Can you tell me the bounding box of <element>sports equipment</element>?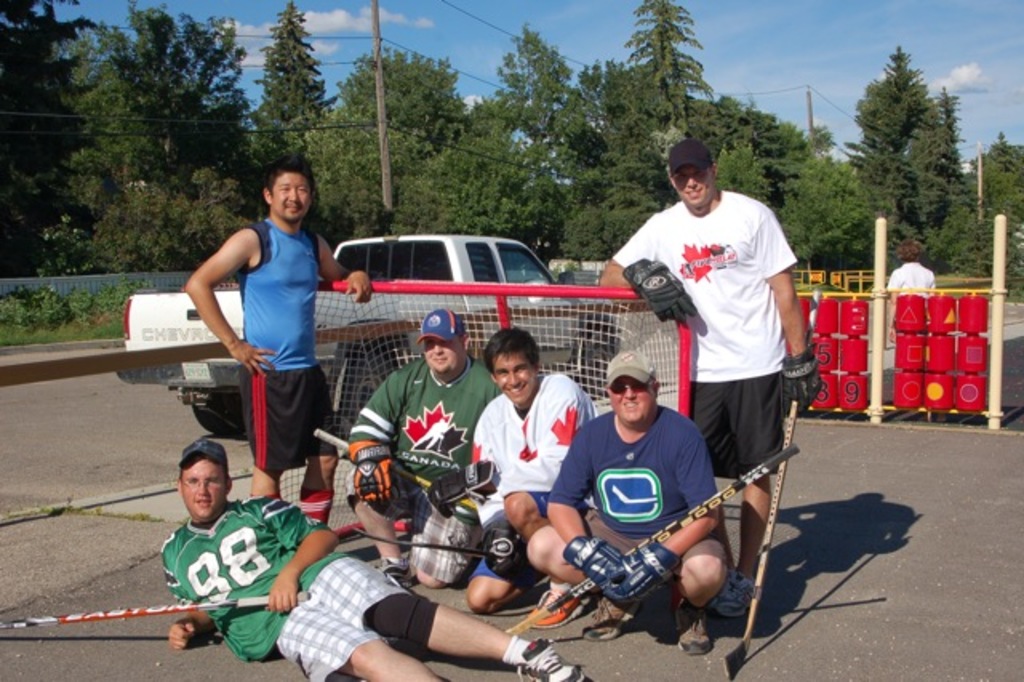
detection(426, 456, 490, 520).
